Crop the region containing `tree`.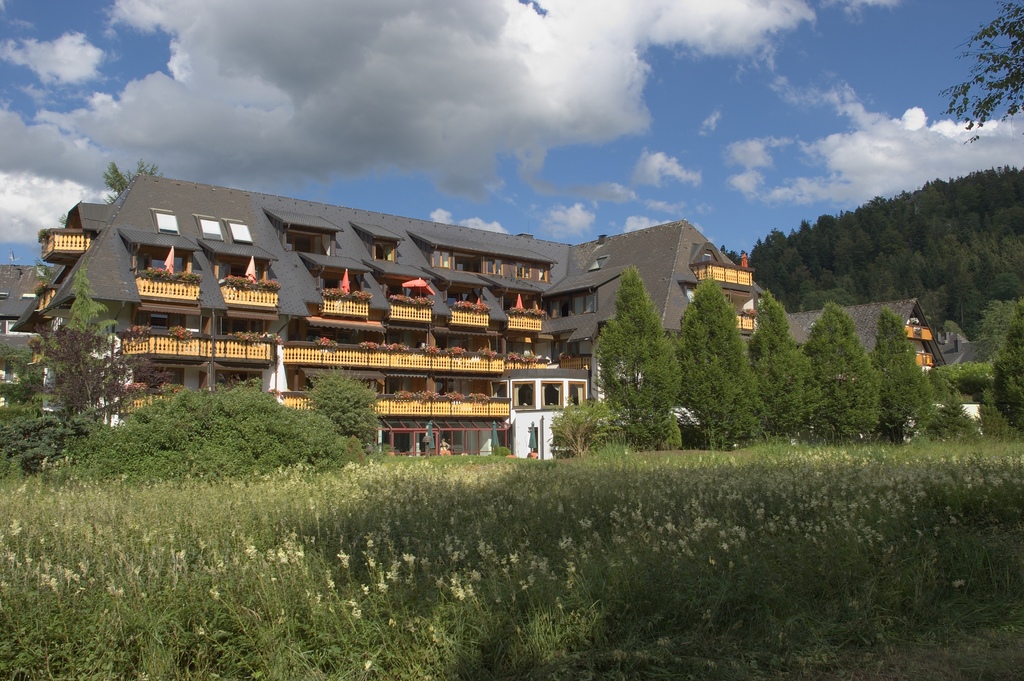
Crop region: <box>673,277,751,439</box>.
